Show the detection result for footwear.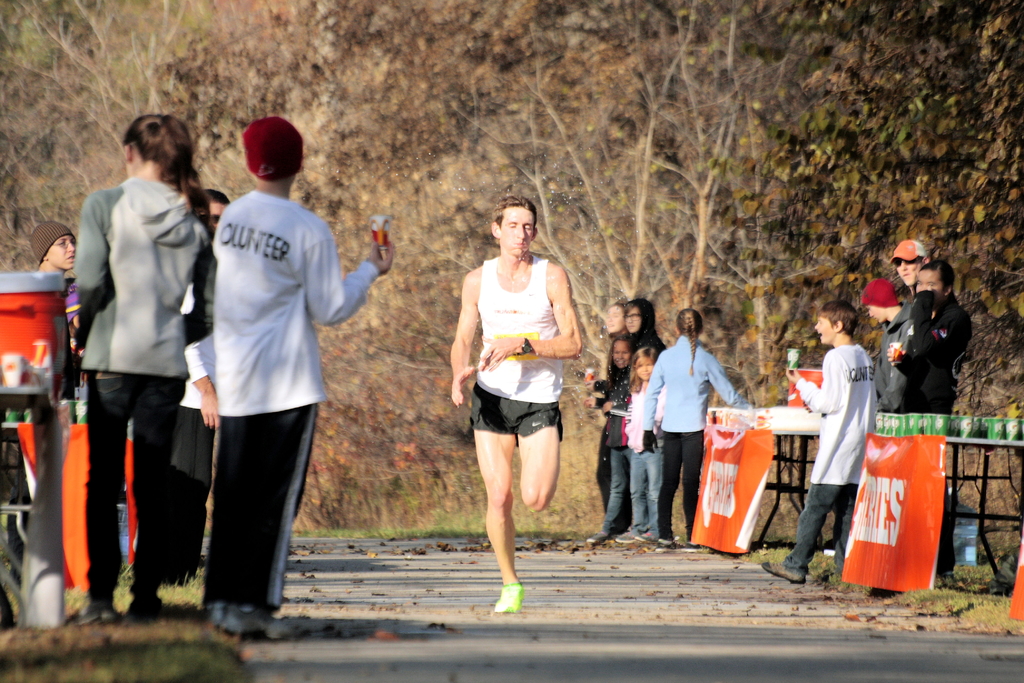
x1=223, y1=607, x2=285, y2=634.
